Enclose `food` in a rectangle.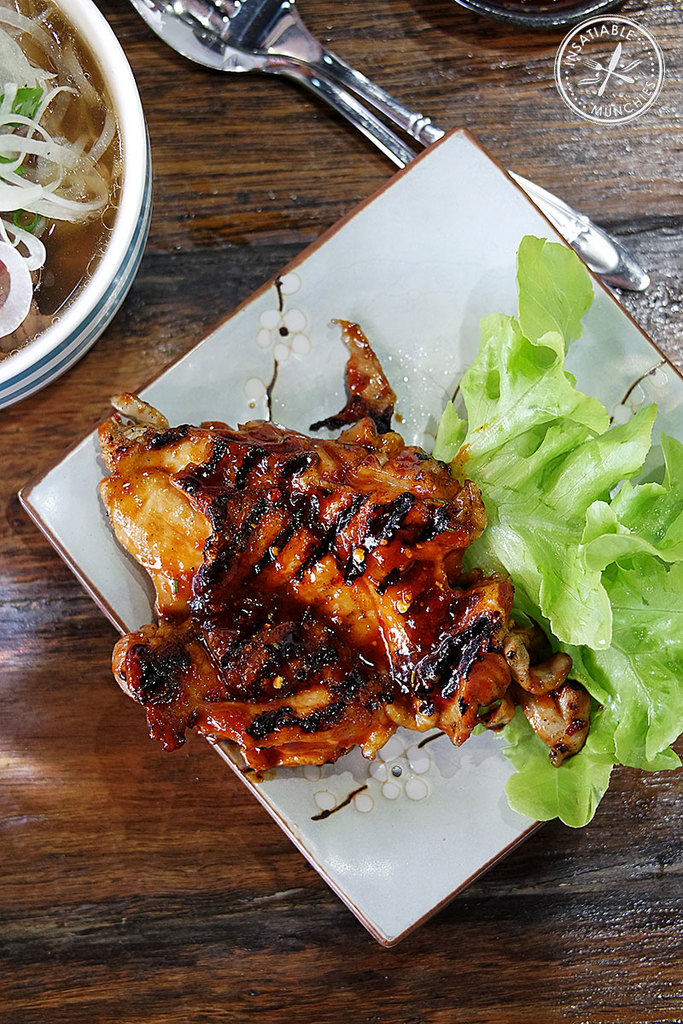
rect(96, 340, 593, 876).
